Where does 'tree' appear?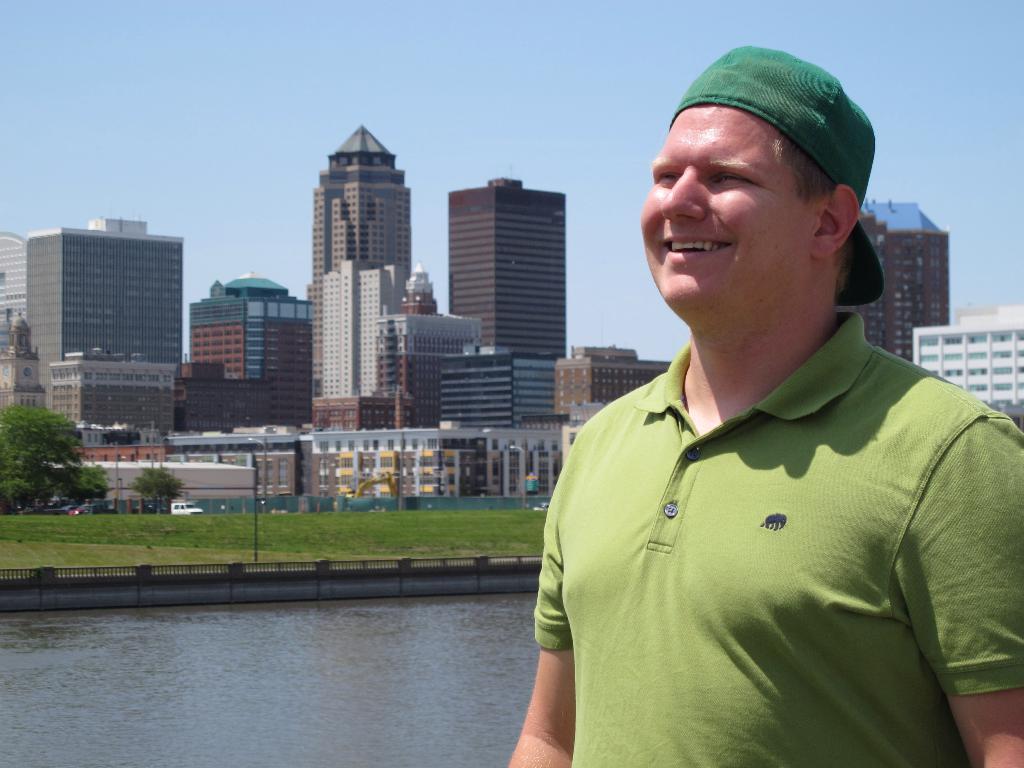
Appears at <bbox>0, 403, 93, 465</bbox>.
